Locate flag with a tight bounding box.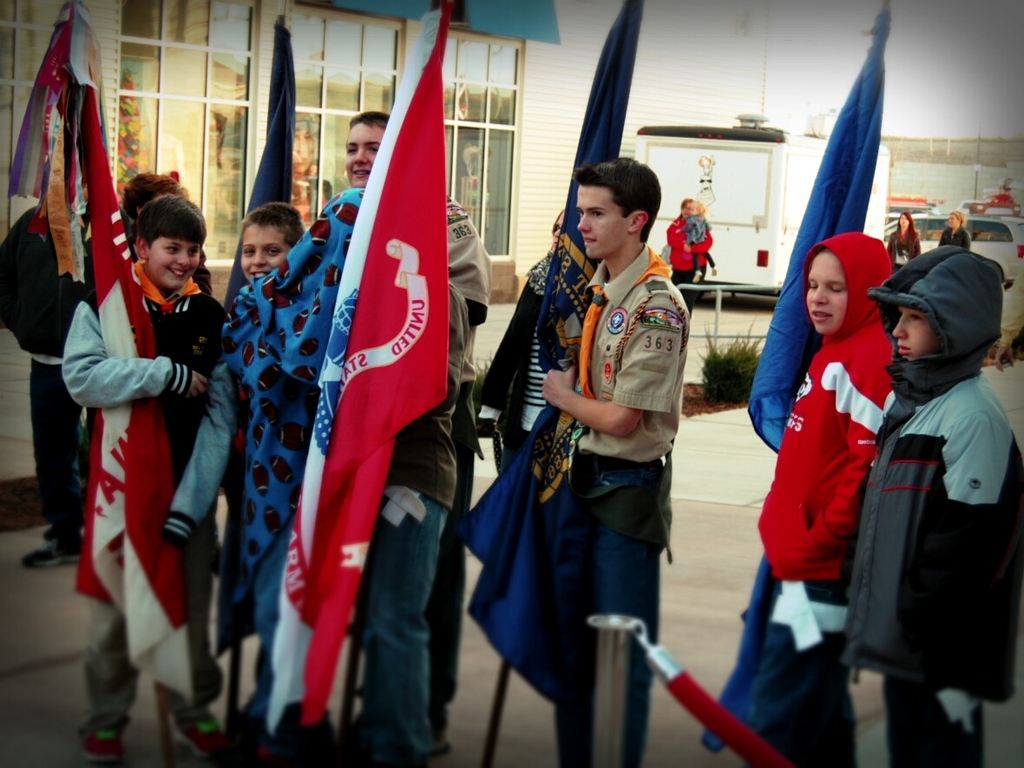
rect(279, 23, 463, 712).
